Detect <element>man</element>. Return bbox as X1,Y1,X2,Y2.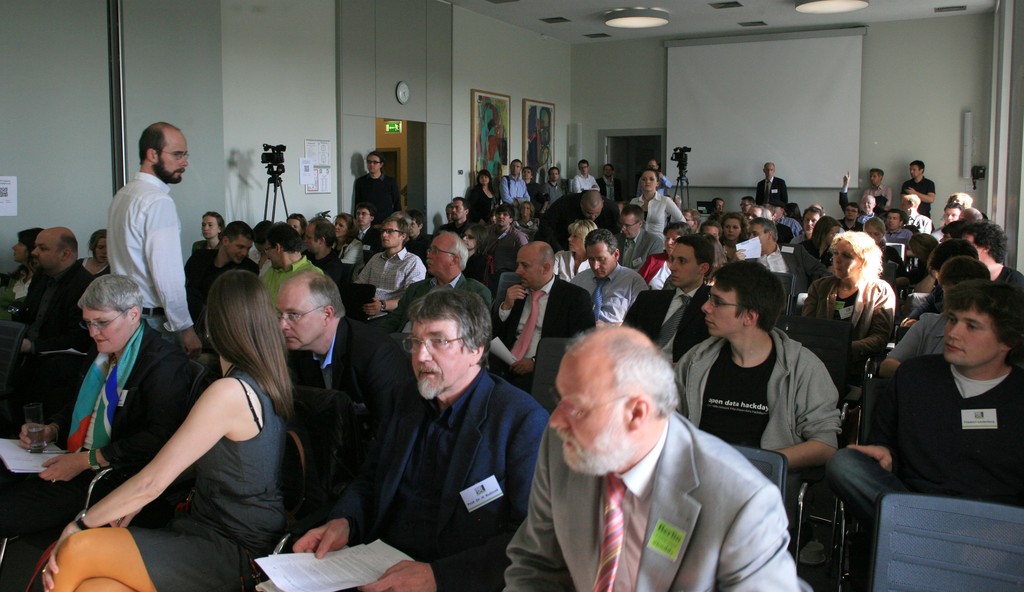
841,169,886,228.
